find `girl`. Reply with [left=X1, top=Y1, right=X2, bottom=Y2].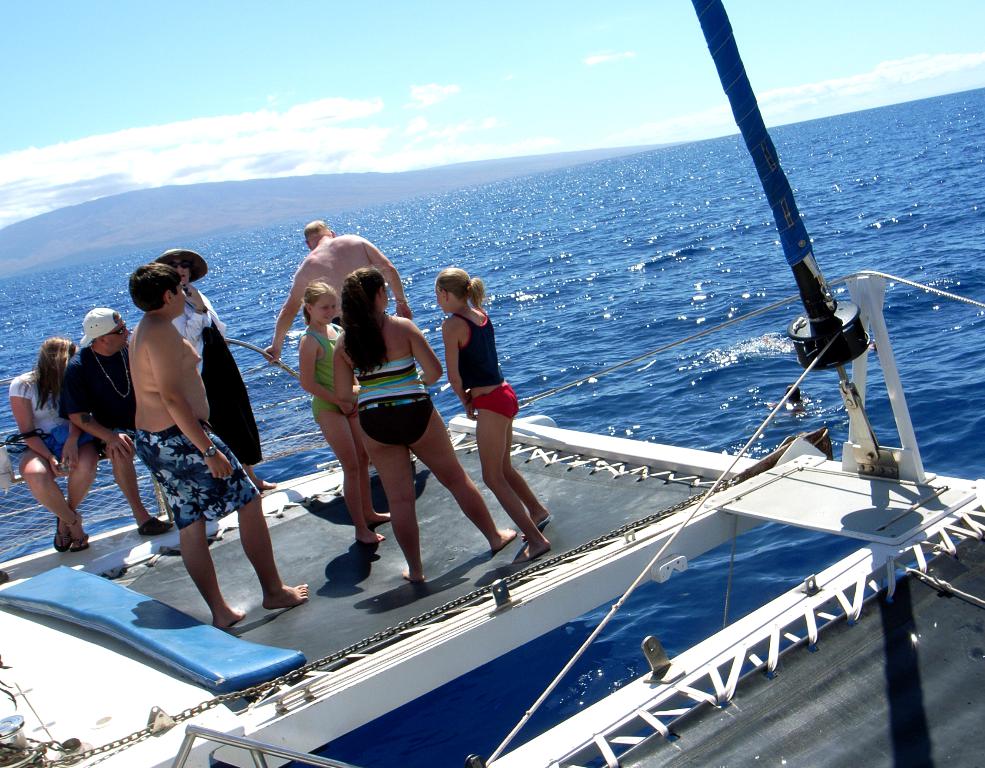
[left=434, top=266, right=553, bottom=565].
